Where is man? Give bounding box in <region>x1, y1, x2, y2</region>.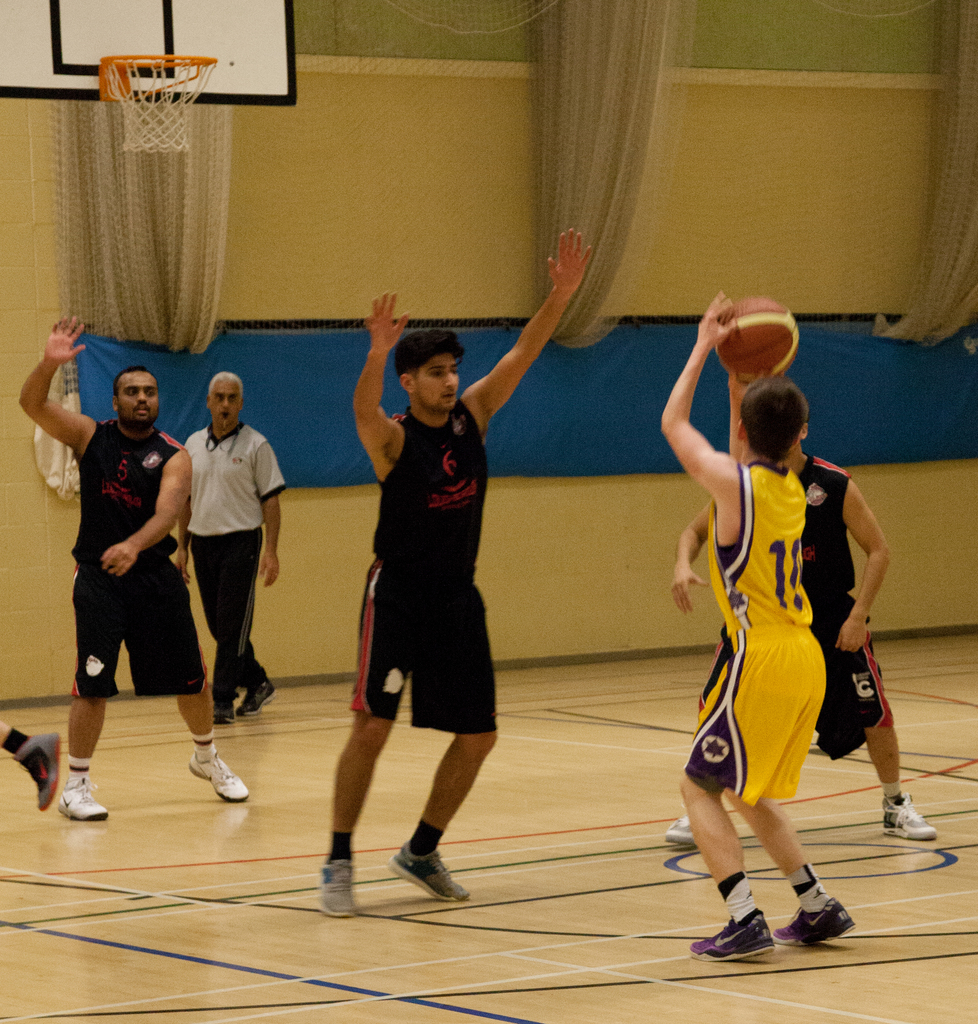
<region>22, 313, 255, 822</region>.
